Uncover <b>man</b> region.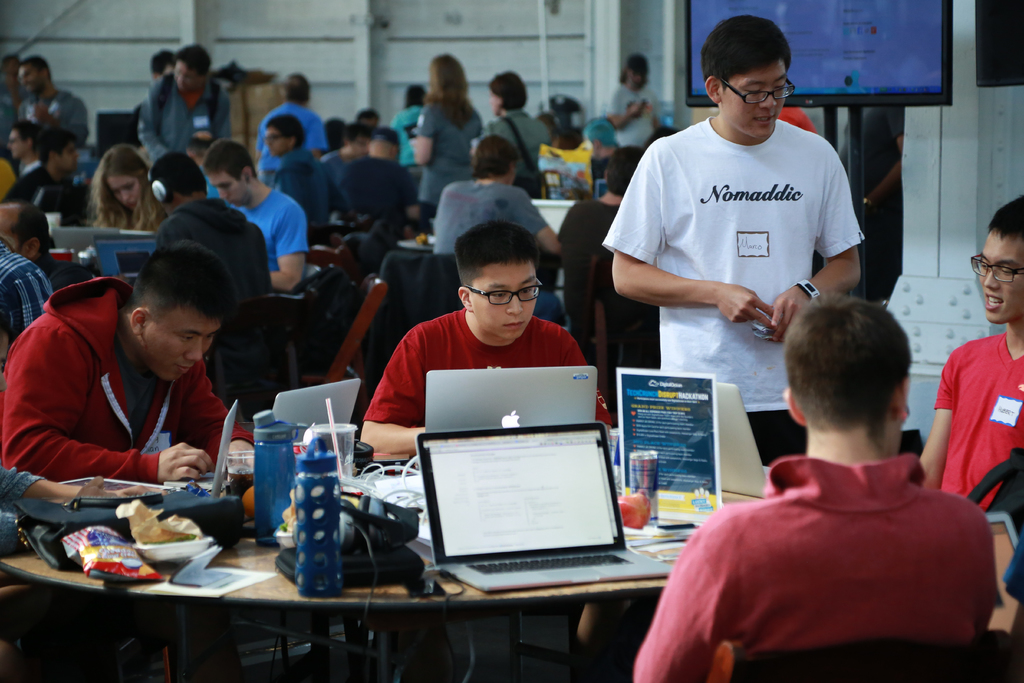
Uncovered: locate(258, 67, 332, 180).
